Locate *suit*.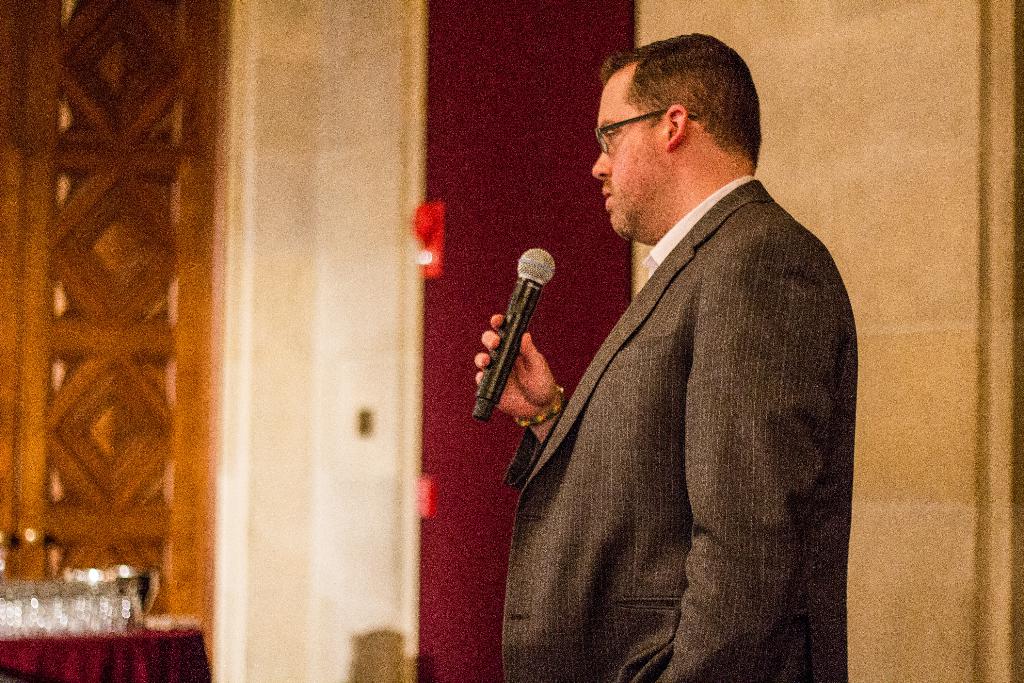
Bounding box: l=472, t=121, r=866, b=664.
